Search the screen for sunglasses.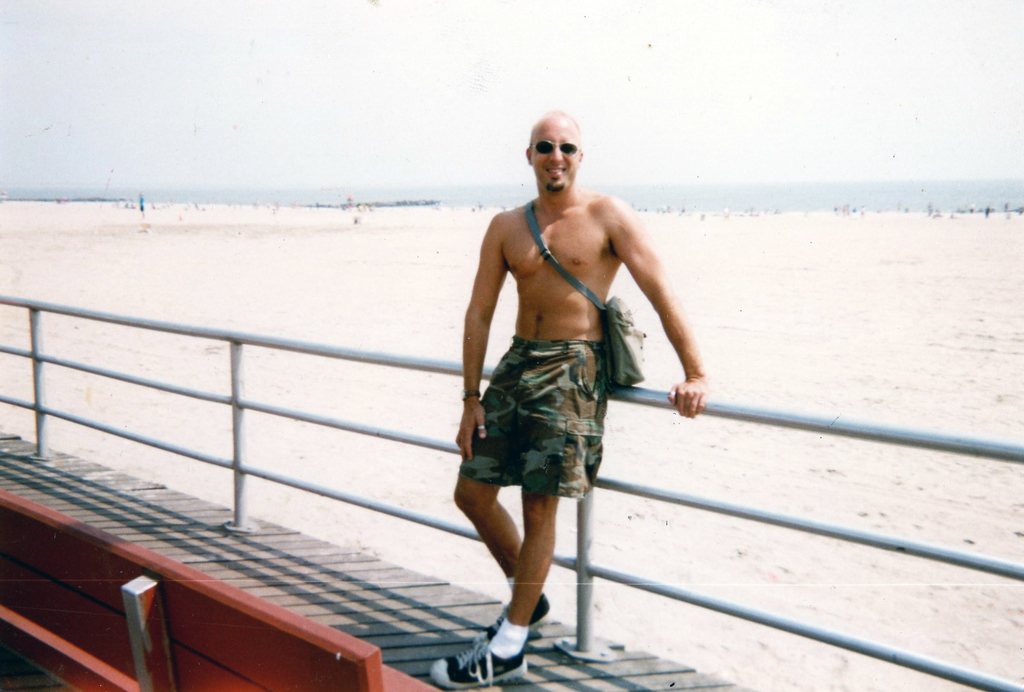
Found at pyautogui.locateOnScreen(527, 139, 580, 155).
